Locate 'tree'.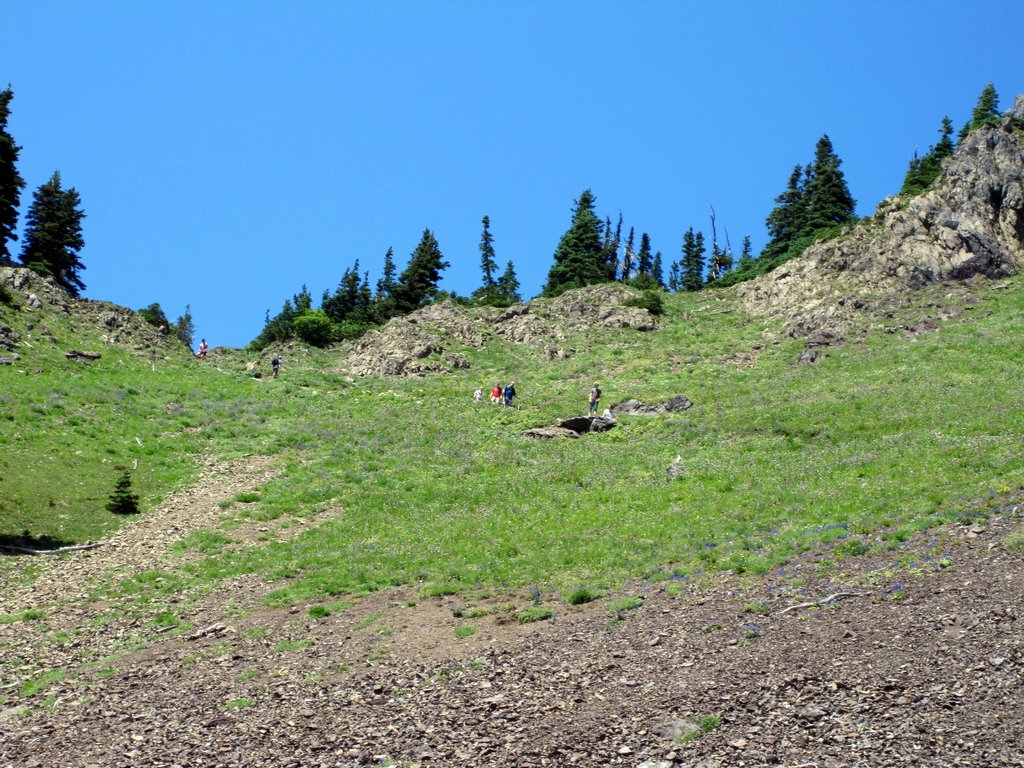
Bounding box: region(0, 84, 27, 274).
